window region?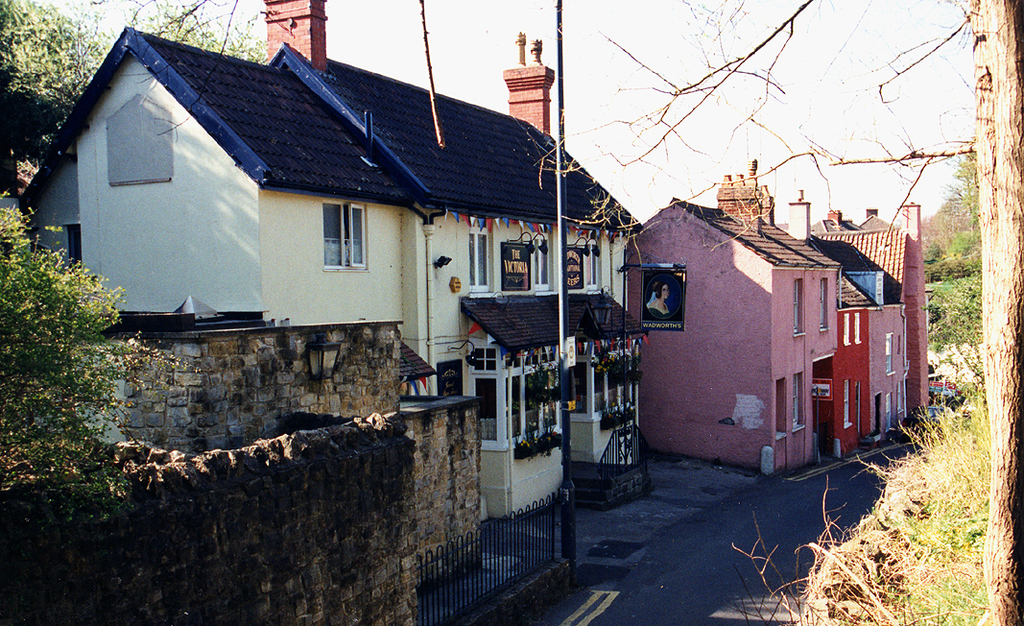
region(843, 377, 854, 429)
